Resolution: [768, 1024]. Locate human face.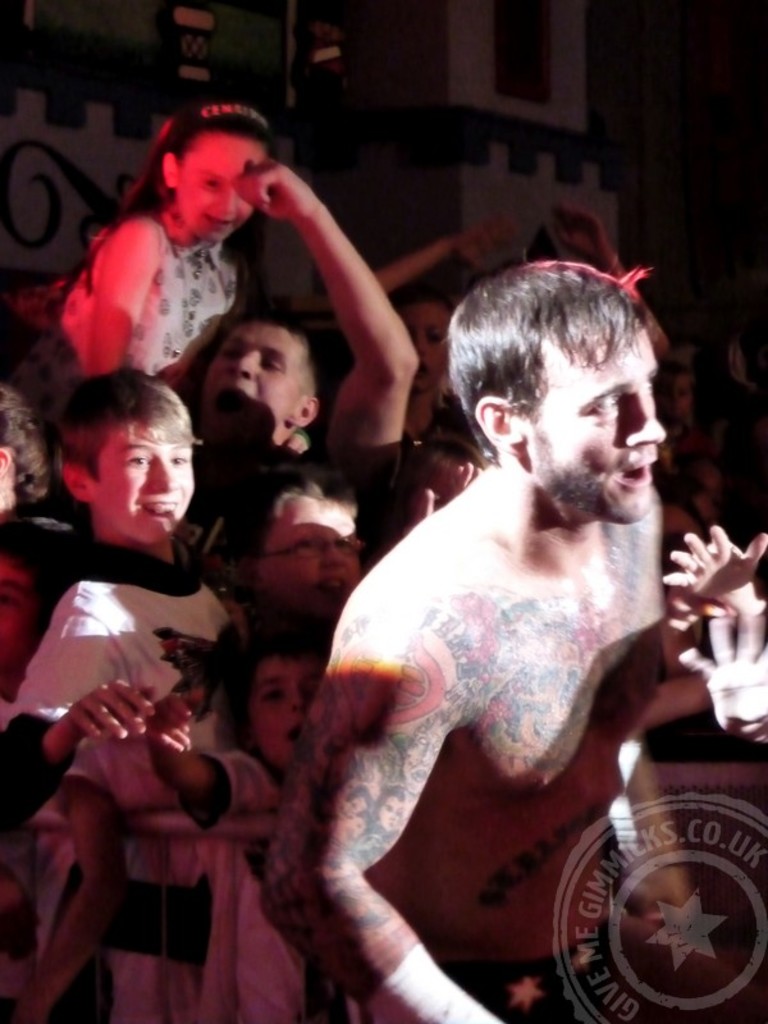
179,140,269,244.
